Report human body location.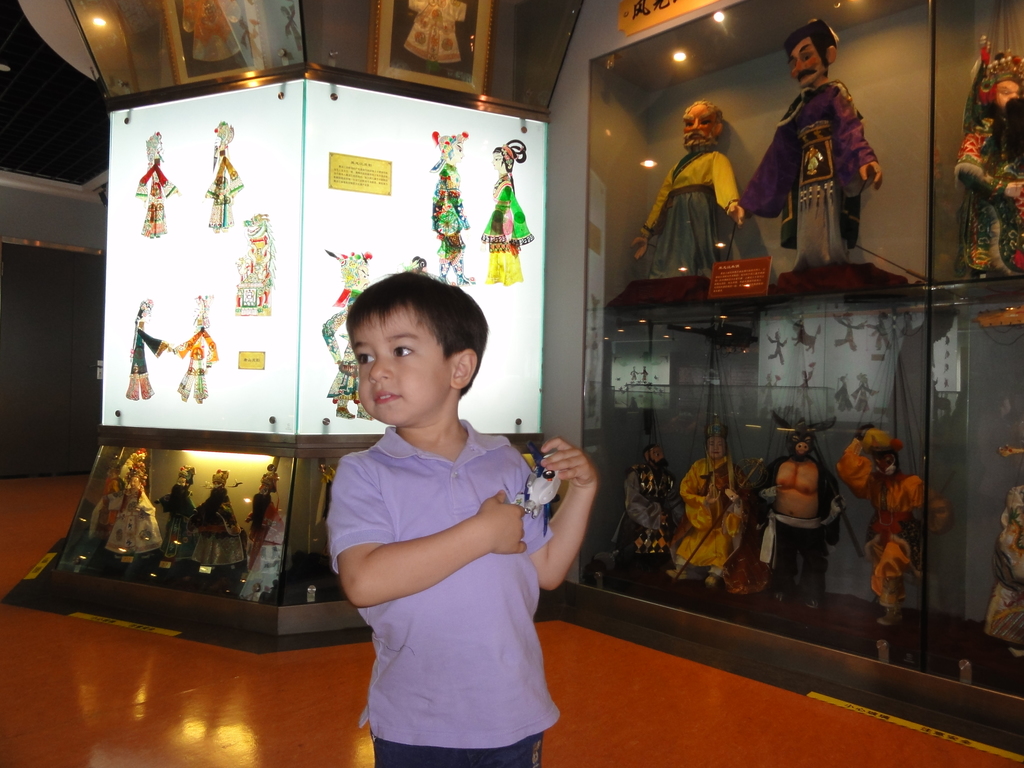
Report: pyautogui.locateOnScreen(128, 316, 165, 404).
